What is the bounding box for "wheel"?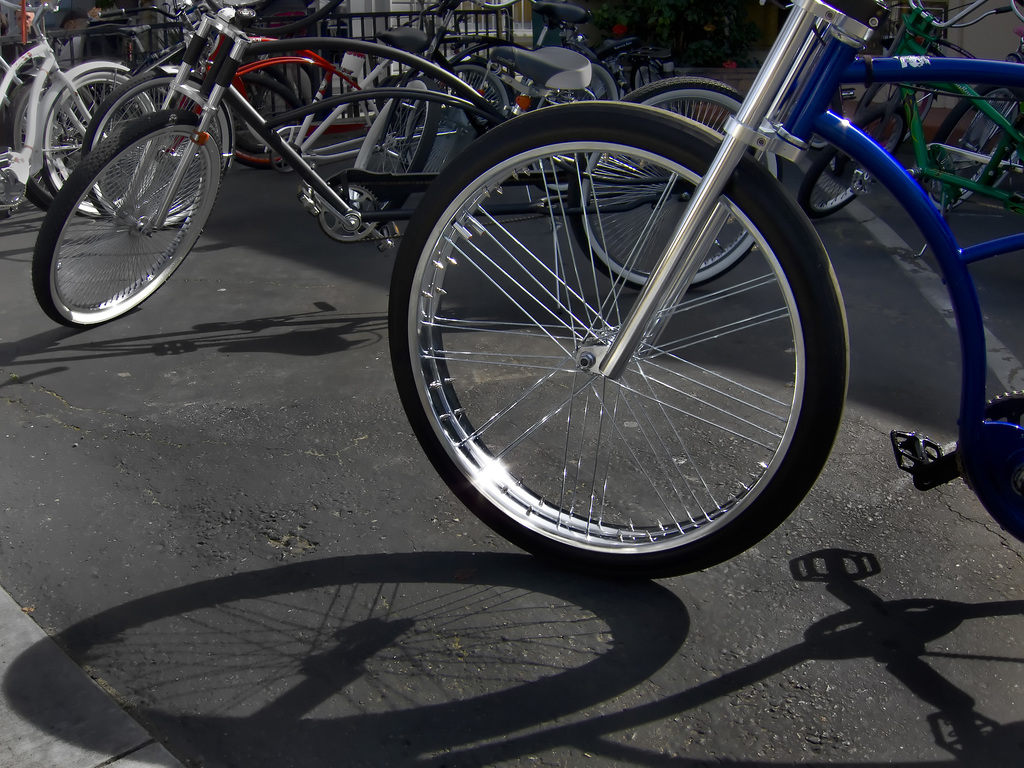
box=[230, 75, 307, 156].
